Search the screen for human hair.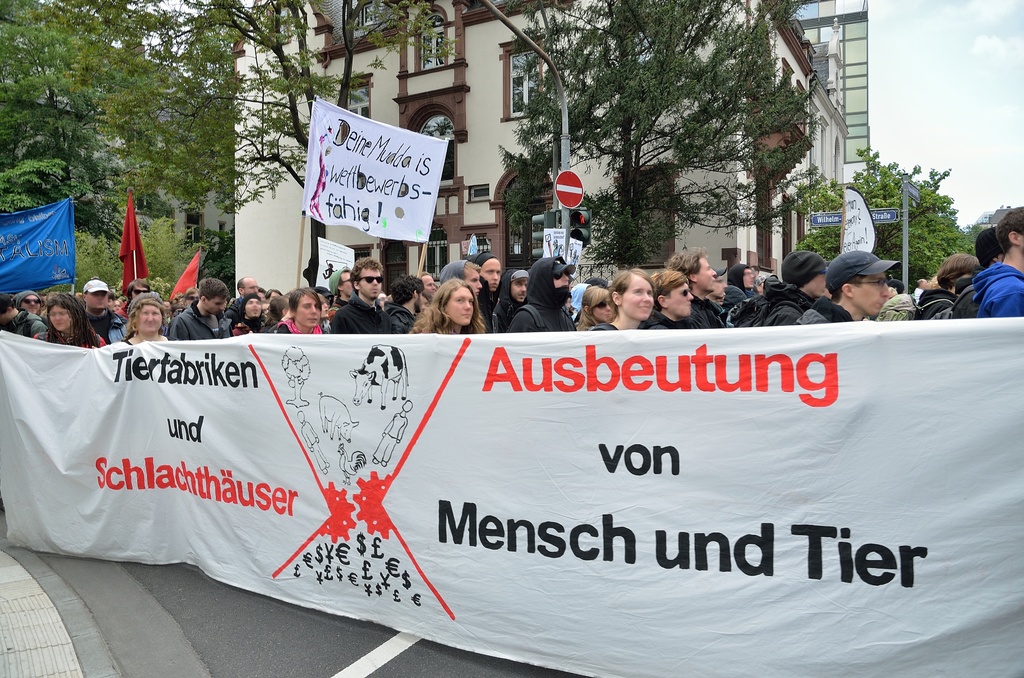
Found at locate(291, 285, 323, 317).
